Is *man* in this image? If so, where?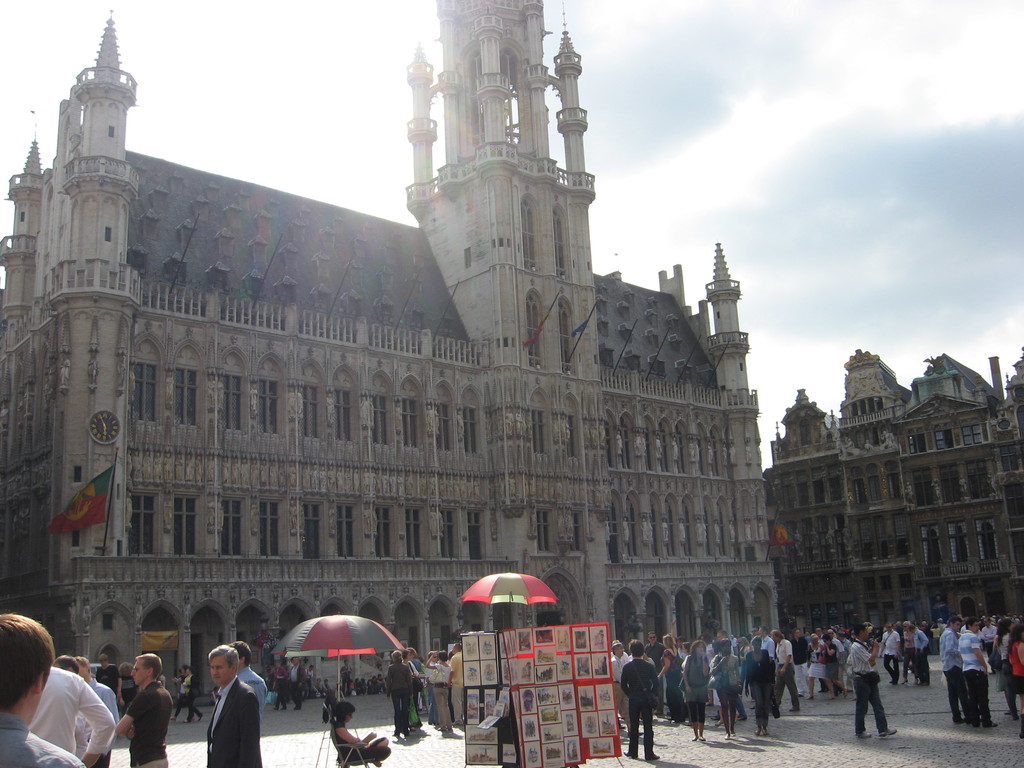
Yes, at <region>95, 657, 125, 723</region>.
